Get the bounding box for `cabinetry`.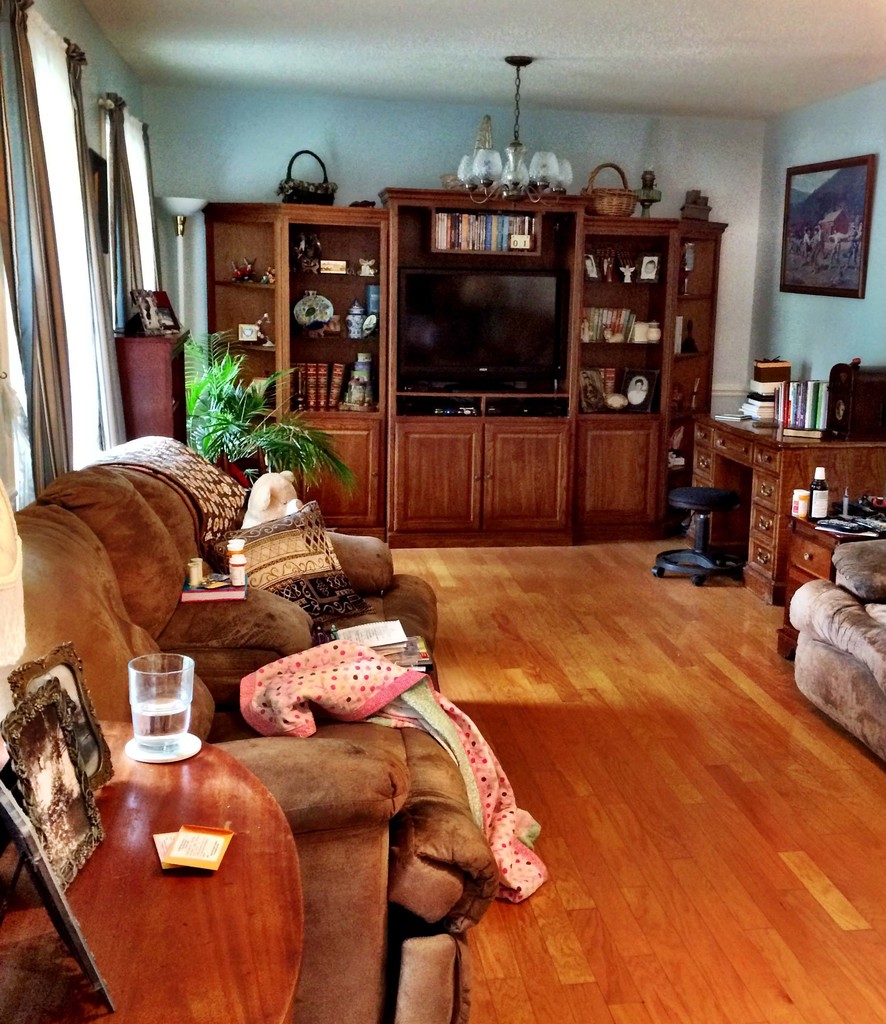
751/446/783/472.
